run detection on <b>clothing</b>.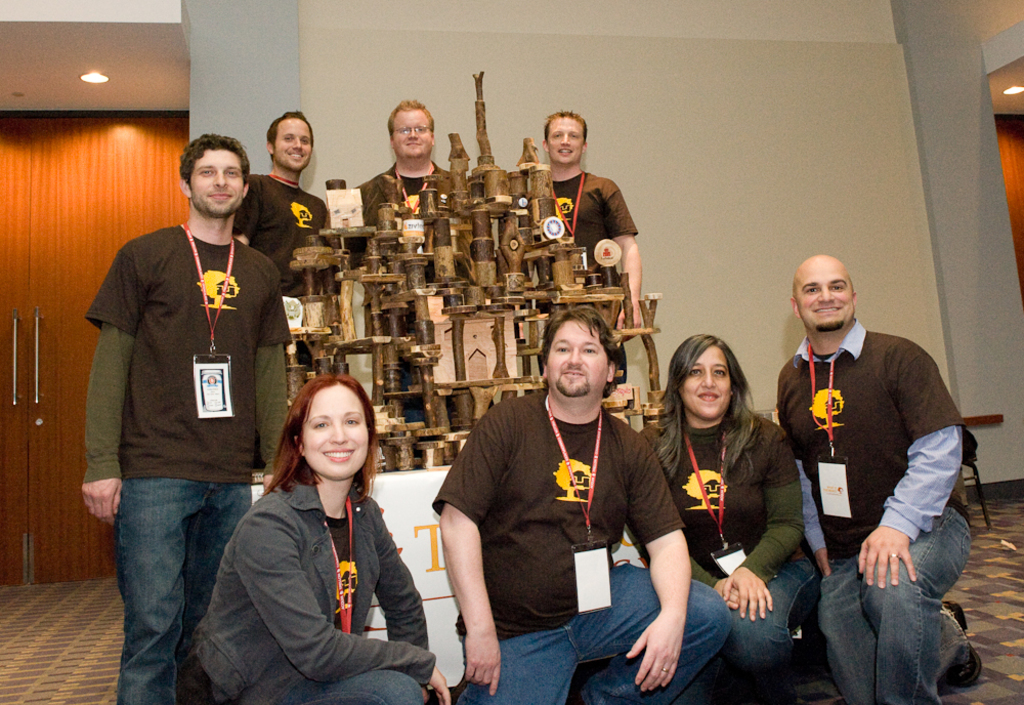
Result: [x1=193, y1=485, x2=435, y2=704].
